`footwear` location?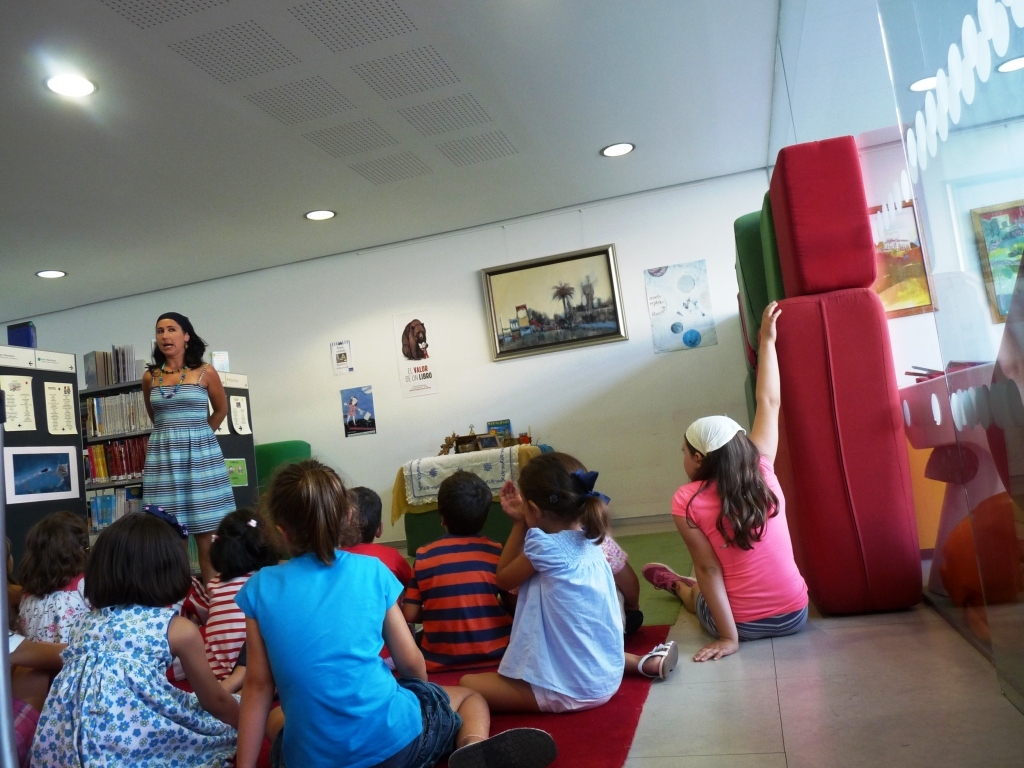
locate(640, 636, 681, 679)
